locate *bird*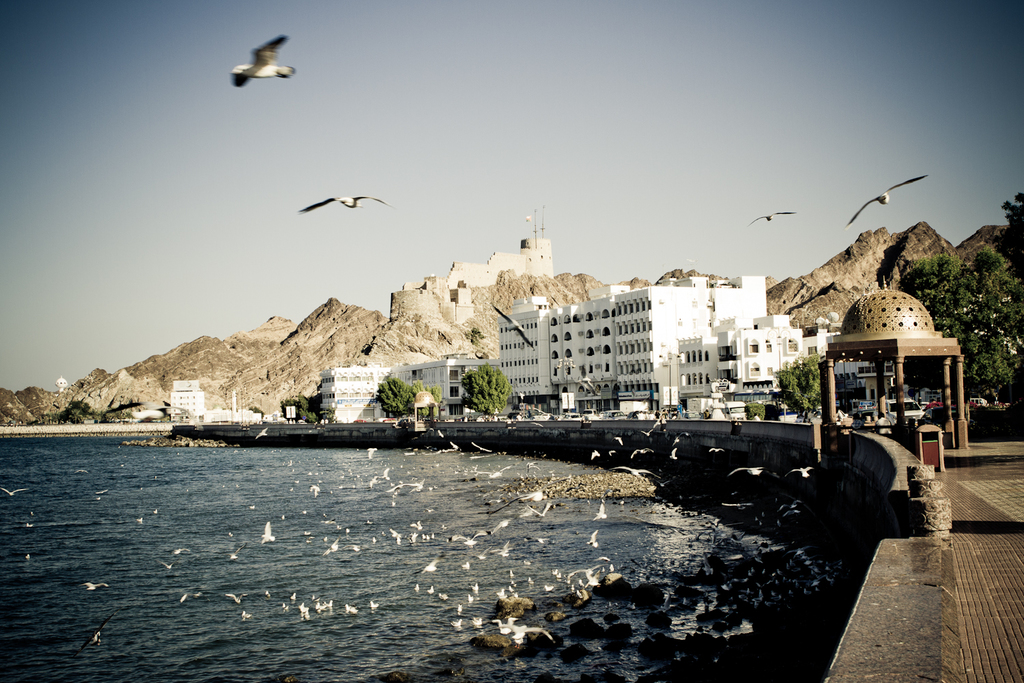
crop(592, 502, 608, 523)
